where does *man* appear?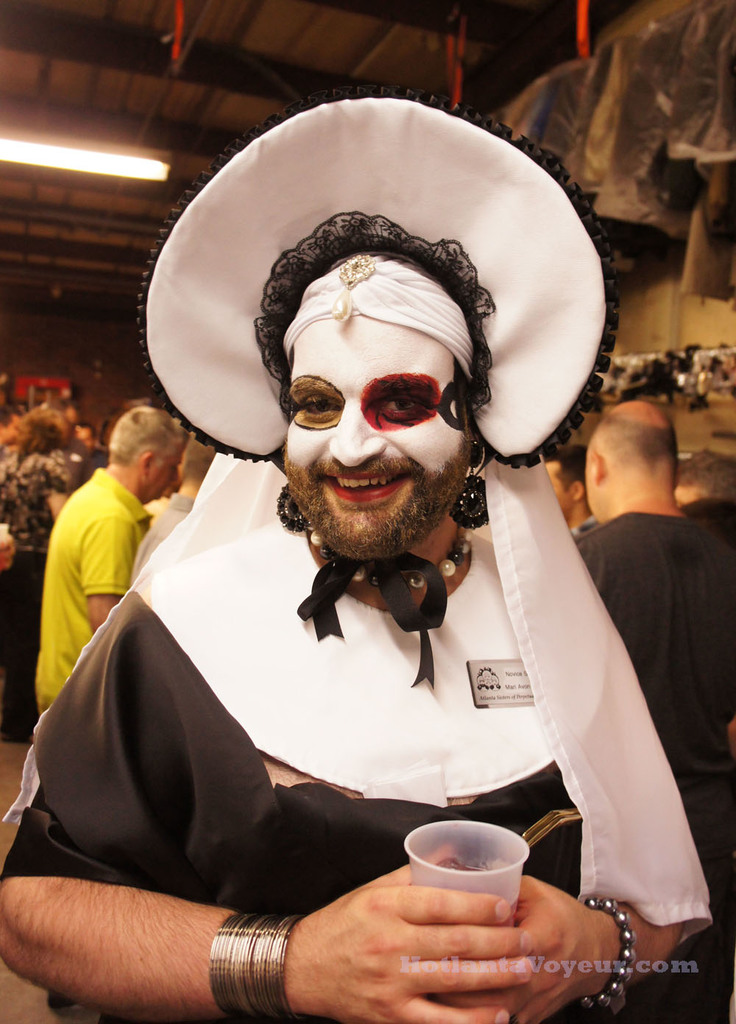
Appears at select_region(674, 448, 735, 512).
